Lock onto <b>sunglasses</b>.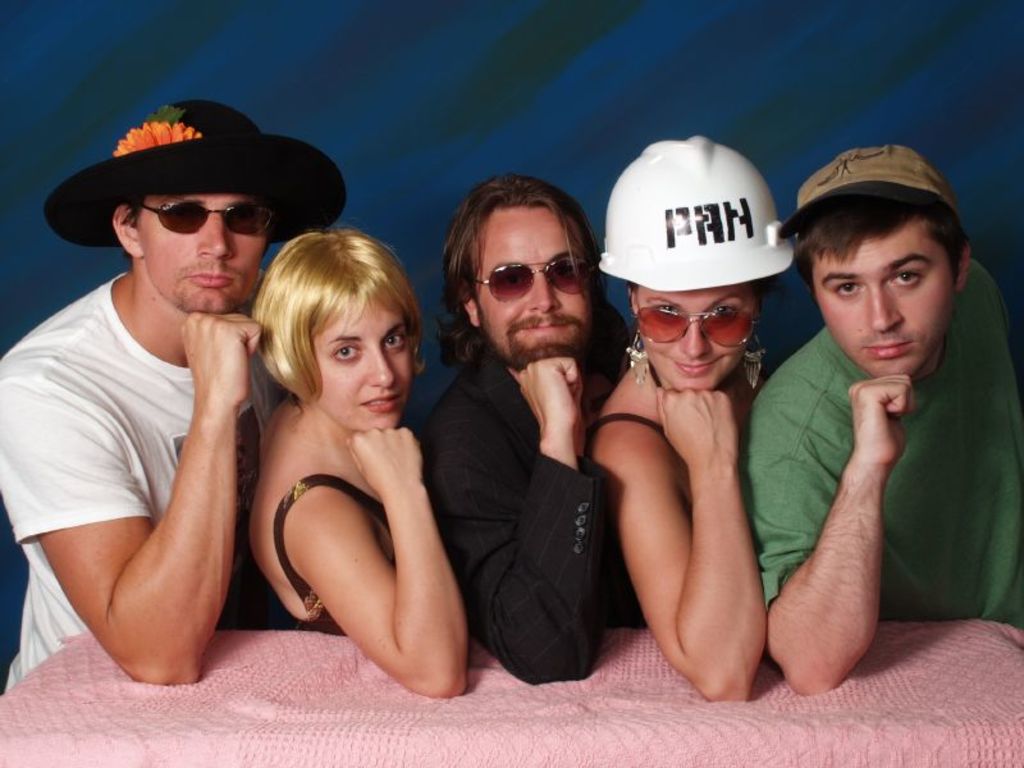
Locked: x1=137, y1=200, x2=274, y2=236.
